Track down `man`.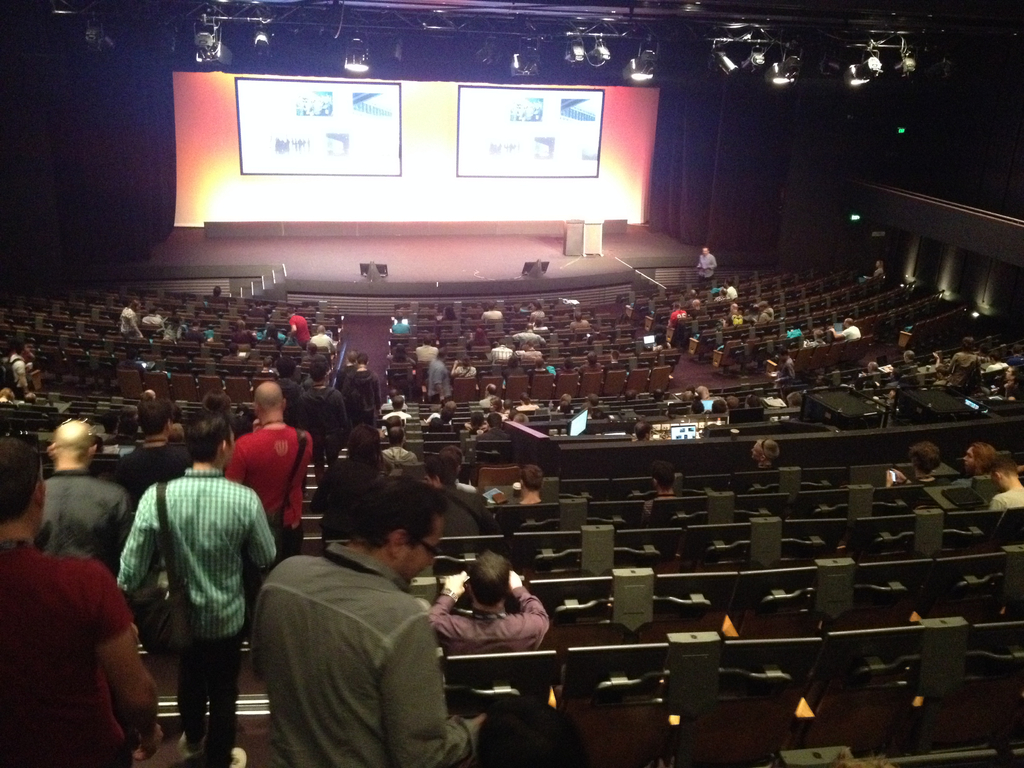
Tracked to crop(385, 429, 425, 467).
